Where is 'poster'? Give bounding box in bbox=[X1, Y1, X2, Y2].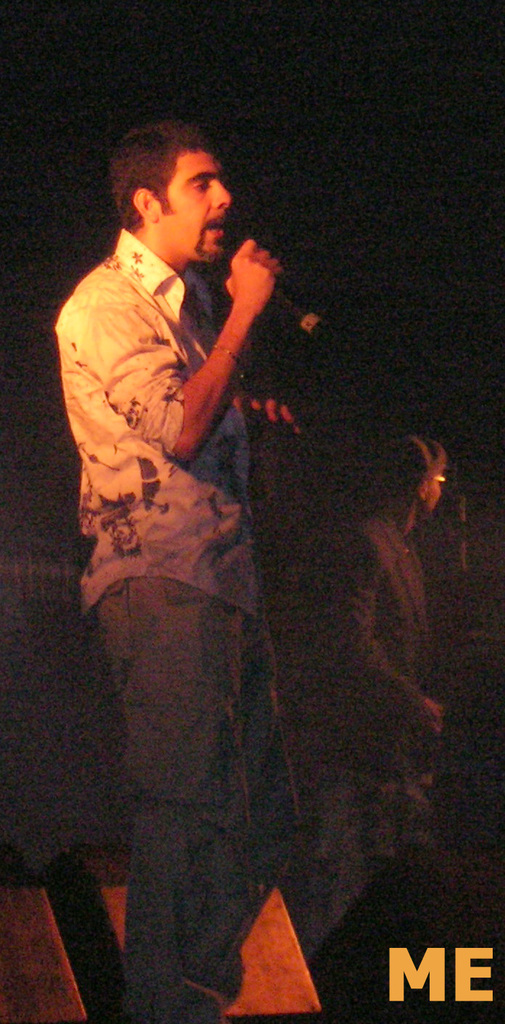
bbox=[0, 0, 504, 1021].
